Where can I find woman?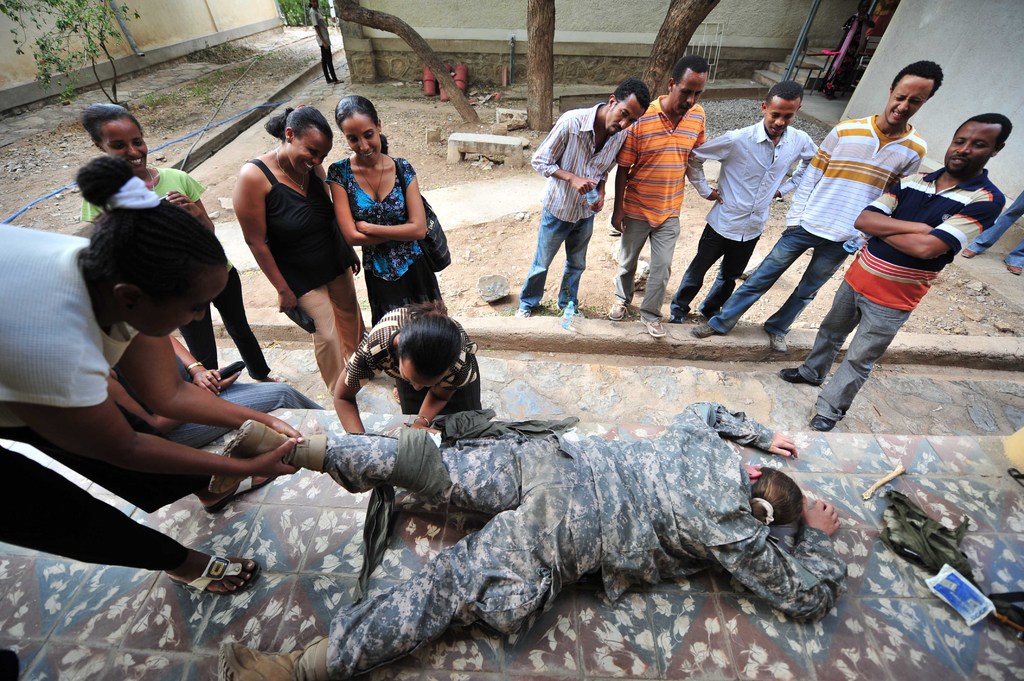
You can find it at left=329, top=97, right=448, bottom=408.
